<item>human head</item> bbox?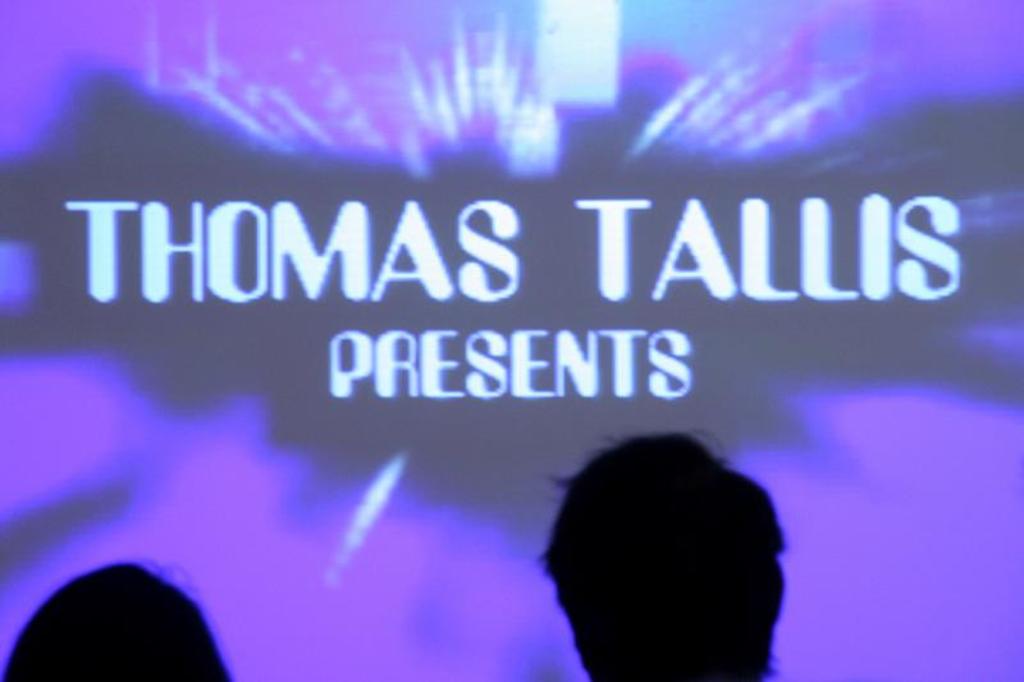
{"left": 522, "top": 440, "right": 804, "bottom": 679}
